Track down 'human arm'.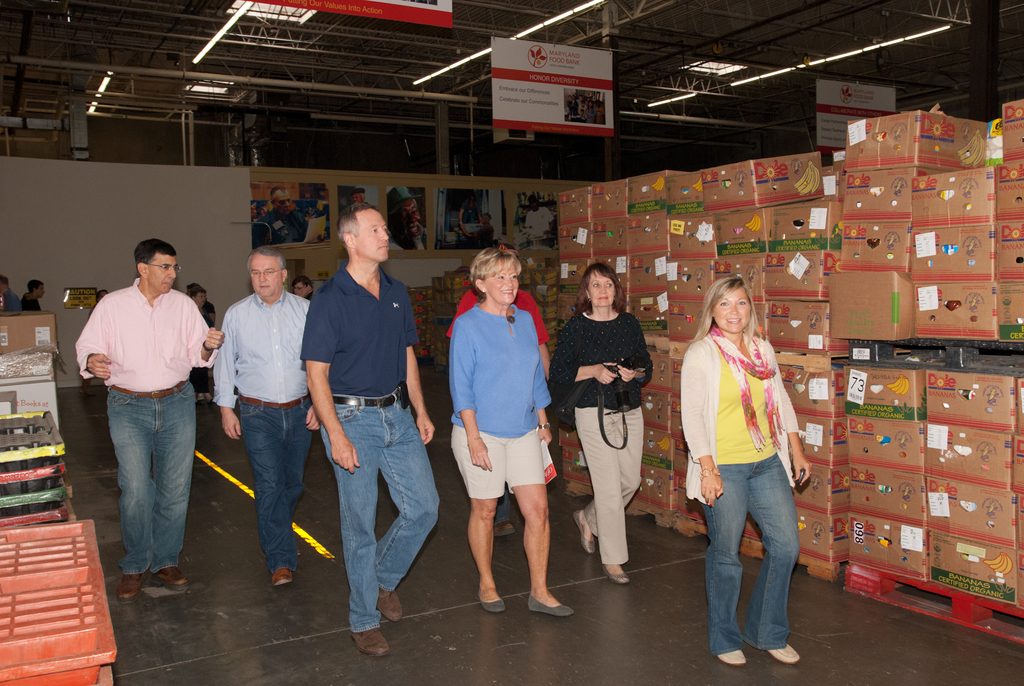
Tracked to [188,291,221,366].
